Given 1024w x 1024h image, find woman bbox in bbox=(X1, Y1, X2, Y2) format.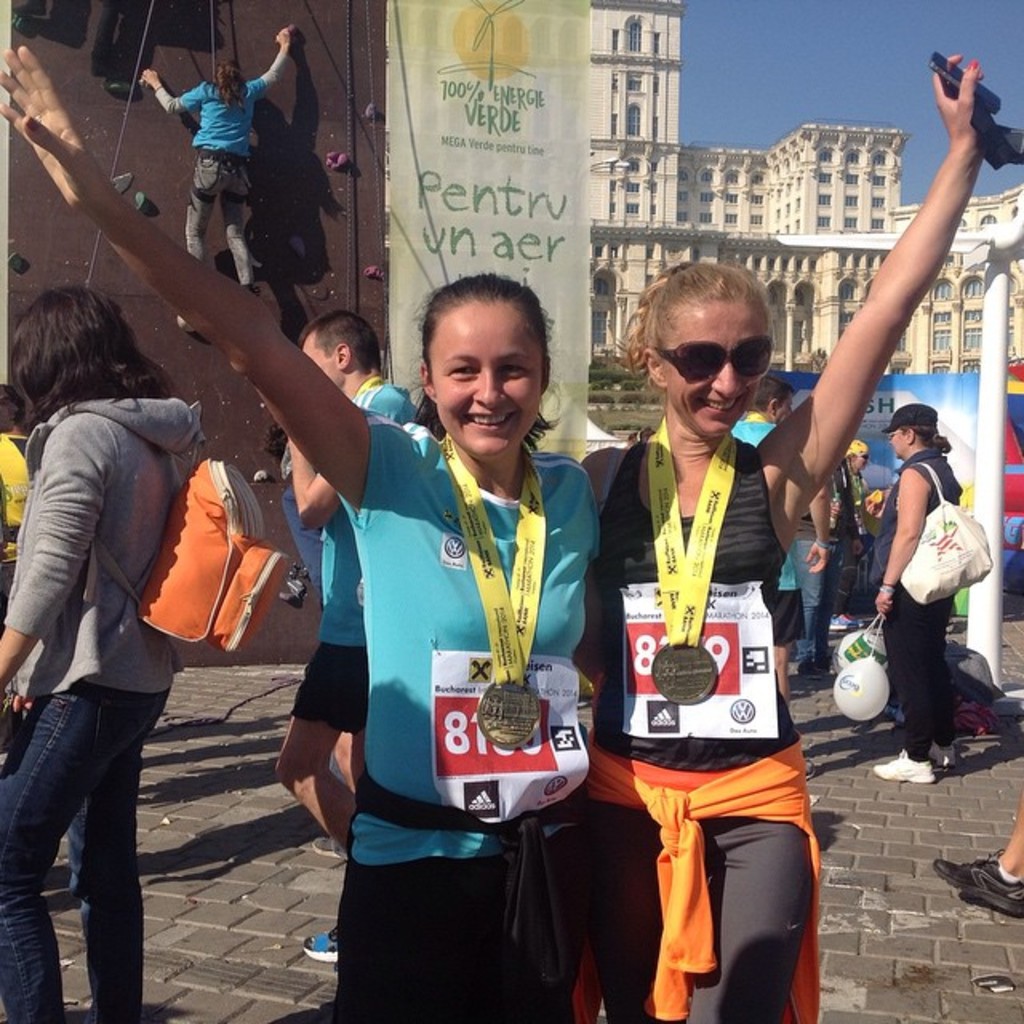
bbox=(571, 58, 994, 1021).
